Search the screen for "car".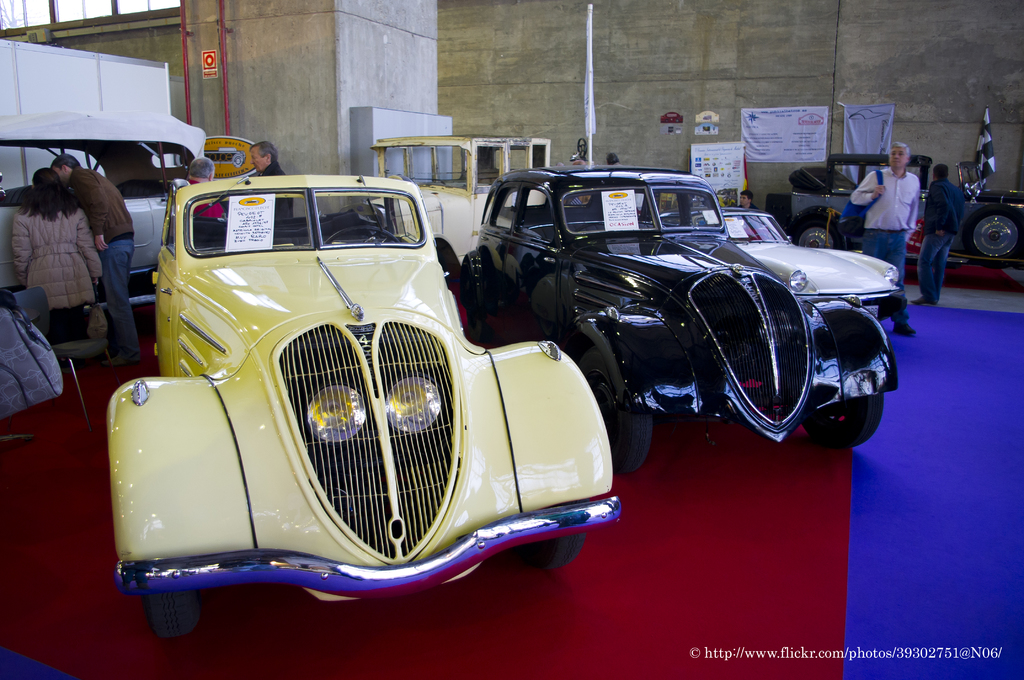
Found at locate(0, 98, 211, 303).
